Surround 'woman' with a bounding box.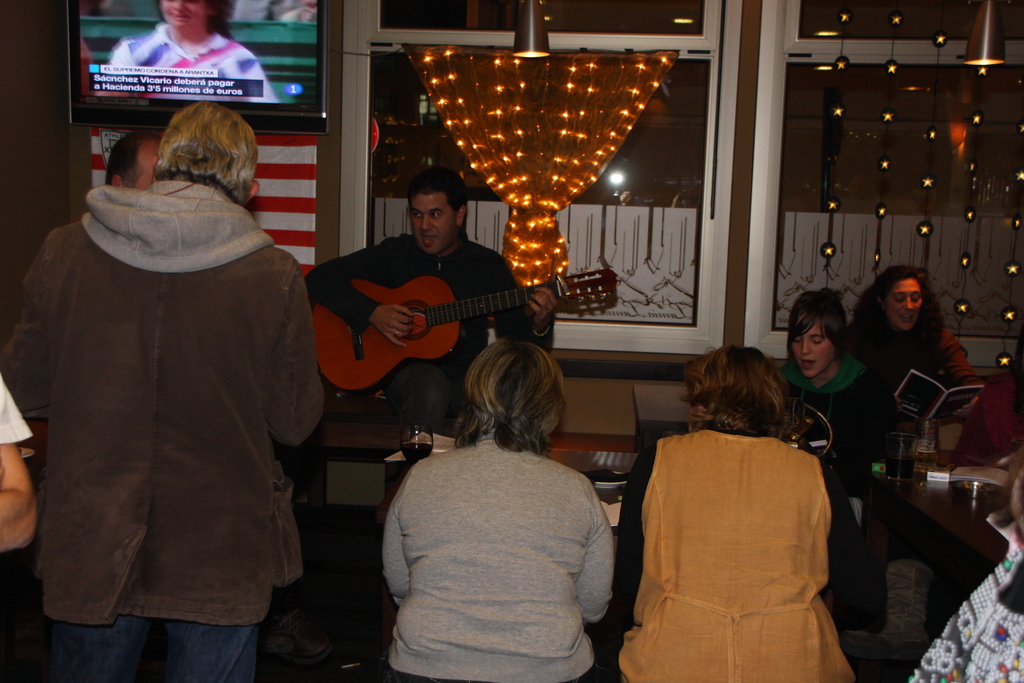
<box>618,345,854,682</box>.
